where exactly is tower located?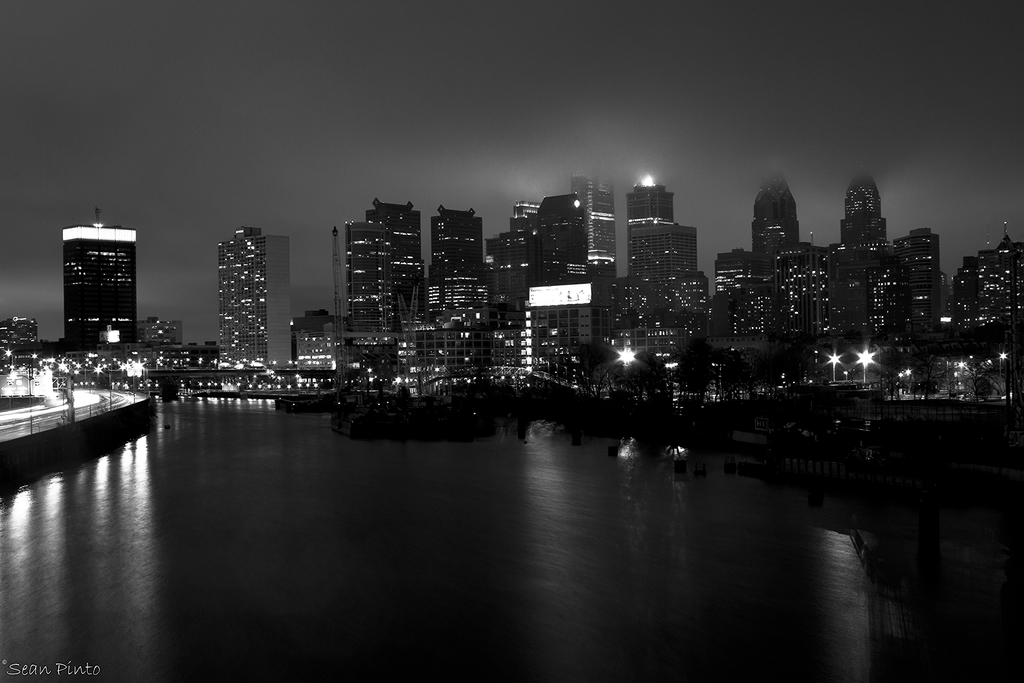
Its bounding box is {"left": 893, "top": 222, "right": 943, "bottom": 366}.
